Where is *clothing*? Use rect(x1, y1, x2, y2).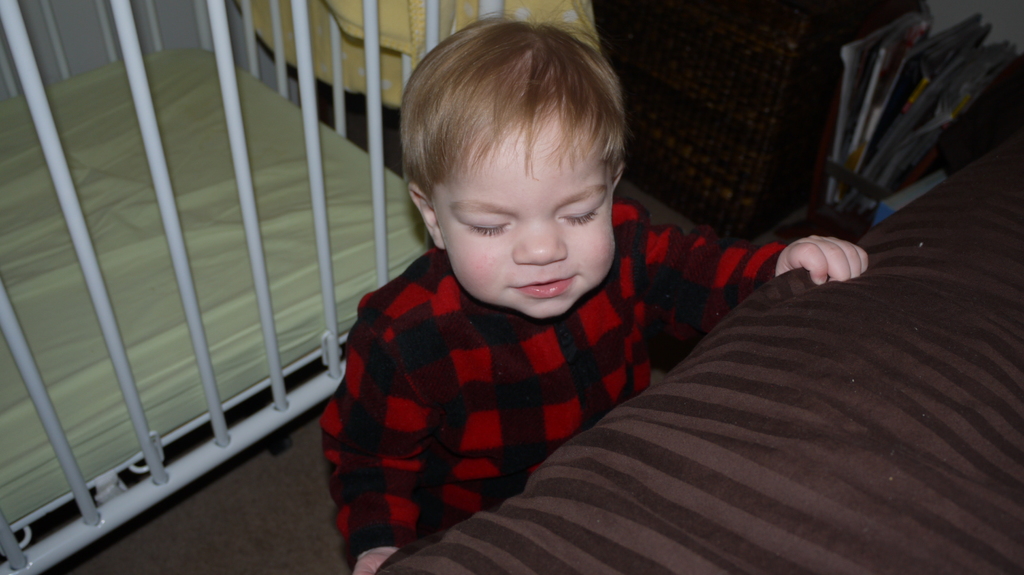
rect(299, 198, 676, 545).
